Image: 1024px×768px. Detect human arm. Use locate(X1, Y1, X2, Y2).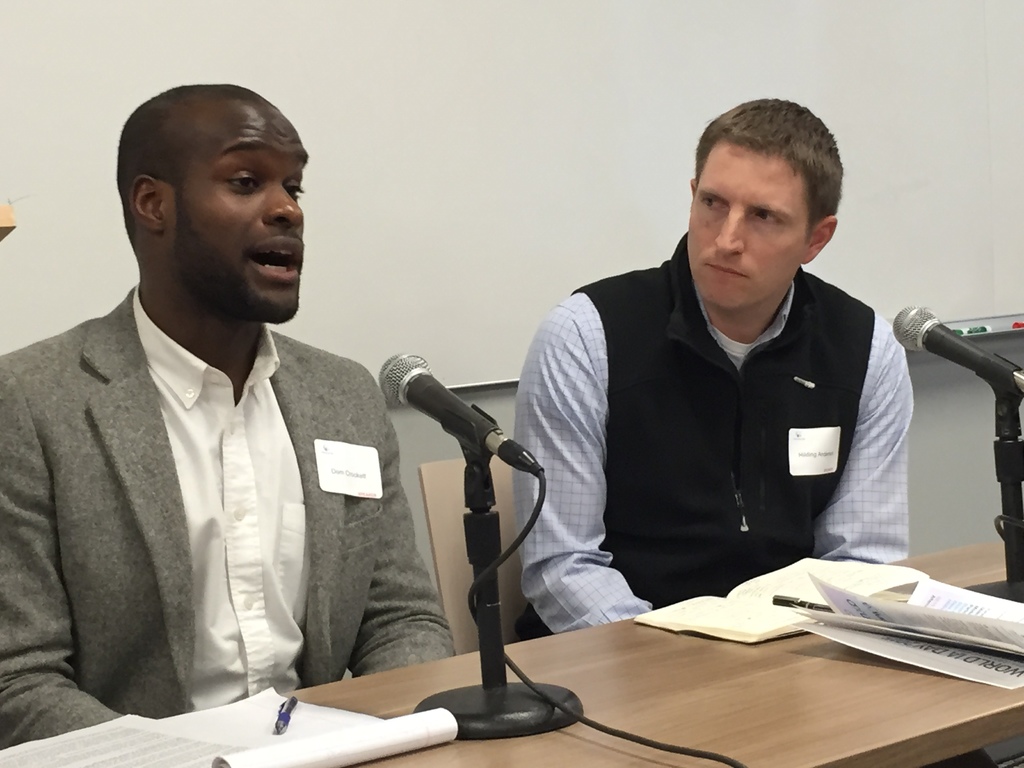
locate(346, 369, 459, 678).
